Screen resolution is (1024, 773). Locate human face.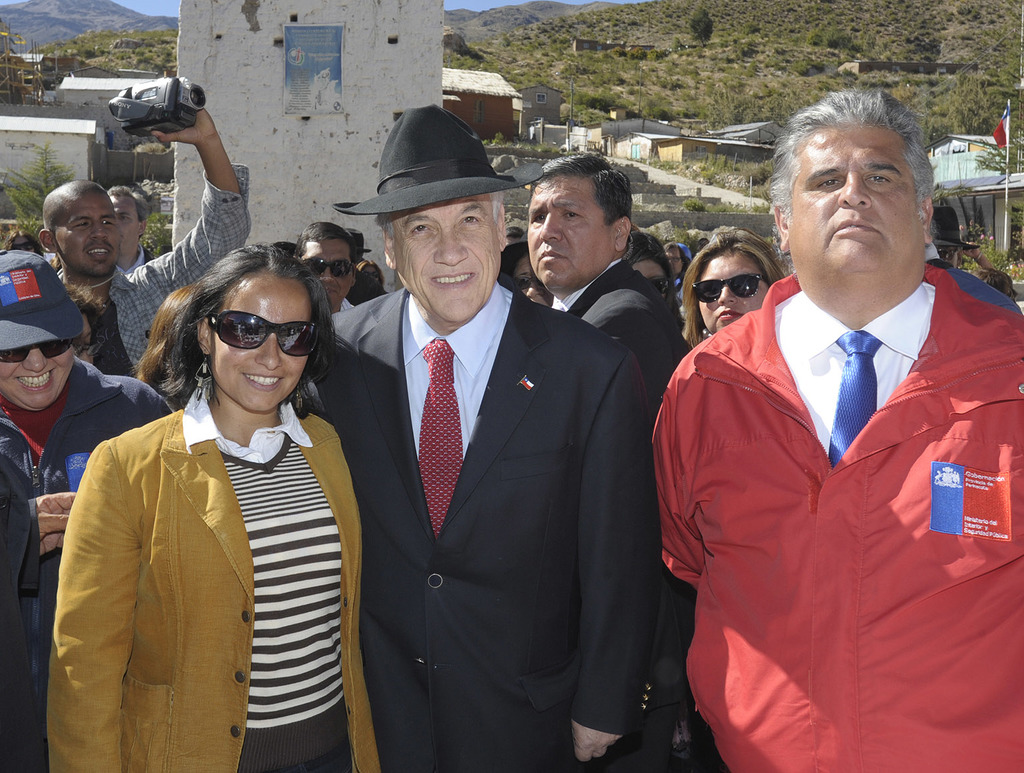
locate(214, 279, 314, 412).
